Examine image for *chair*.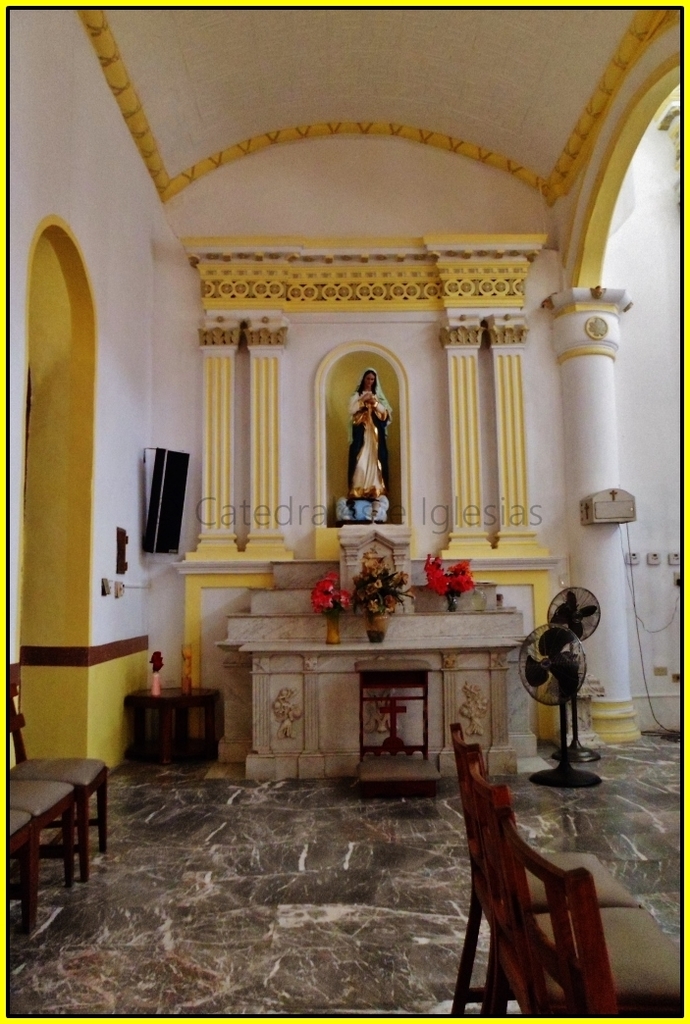
Examination result: 452,724,640,1022.
